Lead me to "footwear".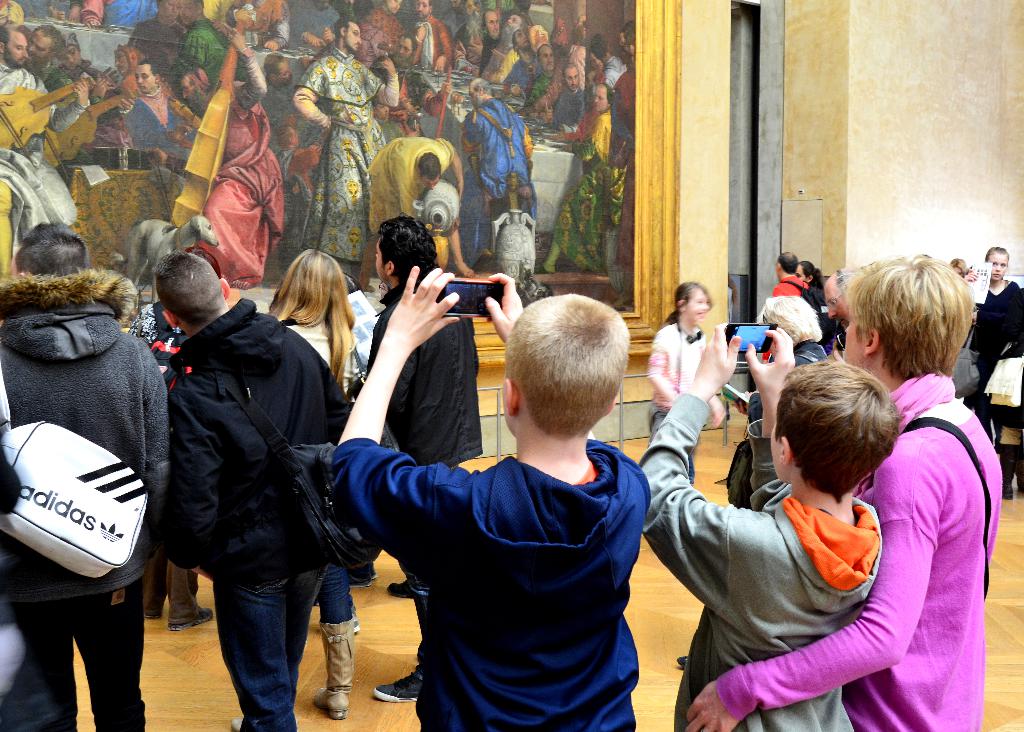
Lead to 229,717,241,731.
